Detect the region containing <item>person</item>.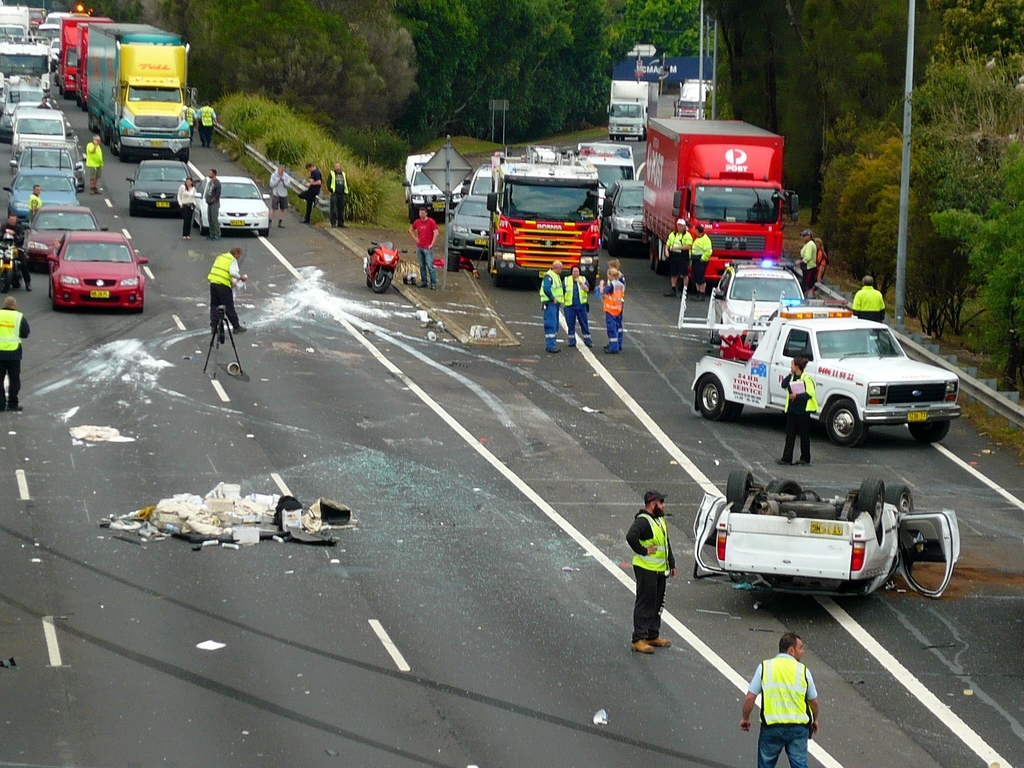
BBox(625, 488, 673, 652).
